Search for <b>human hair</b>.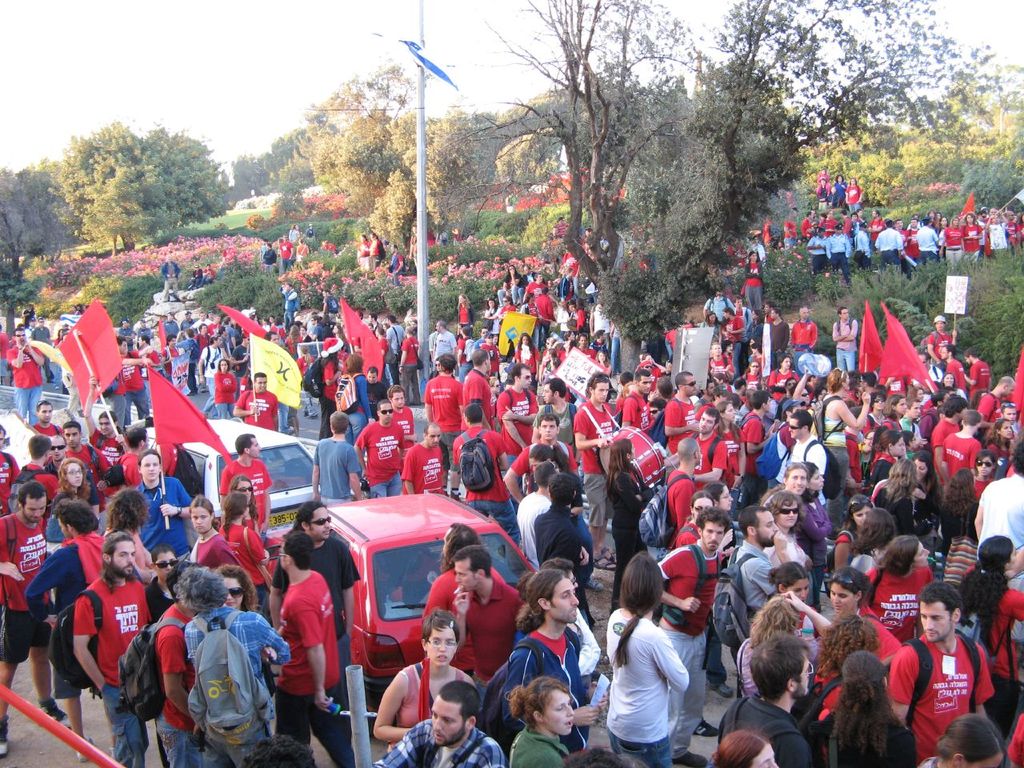
Found at rect(230, 474, 258, 520).
